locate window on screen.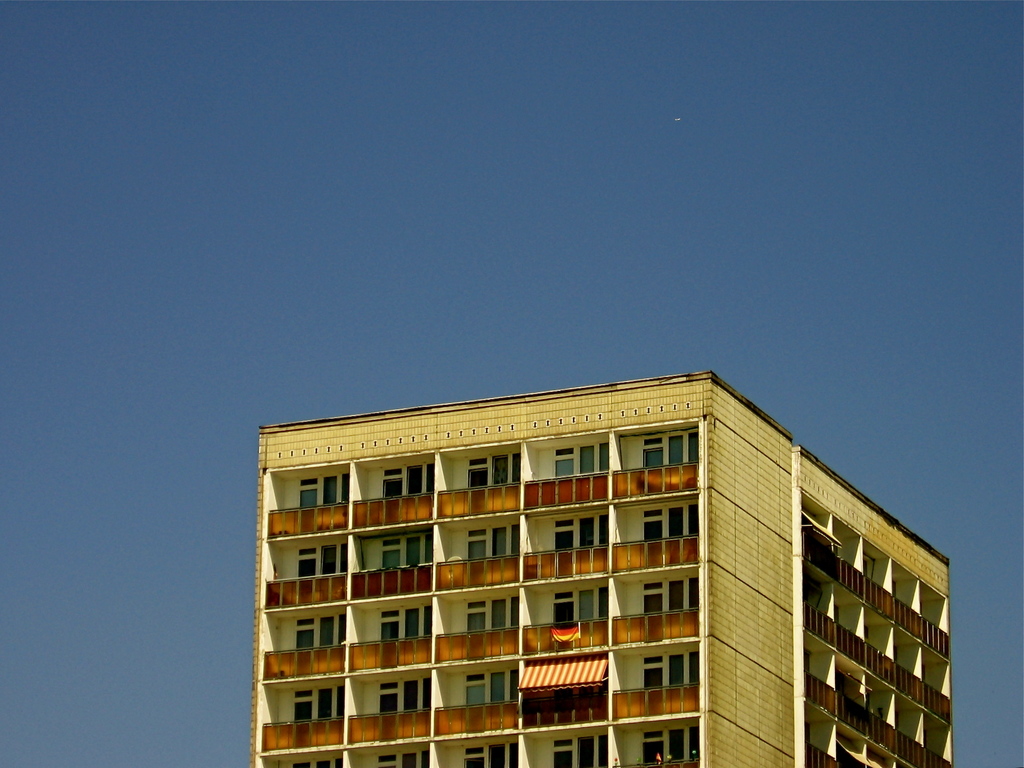
On screen at left=401, top=609, right=420, bottom=639.
